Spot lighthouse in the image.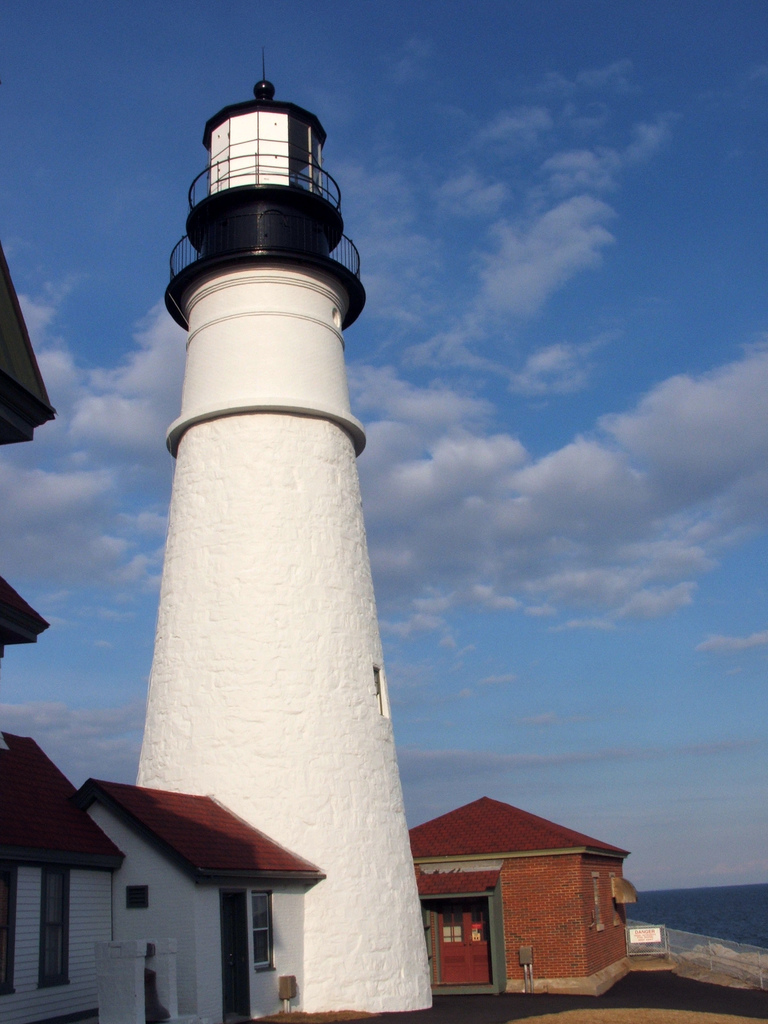
lighthouse found at bbox=[132, 45, 436, 1014].
